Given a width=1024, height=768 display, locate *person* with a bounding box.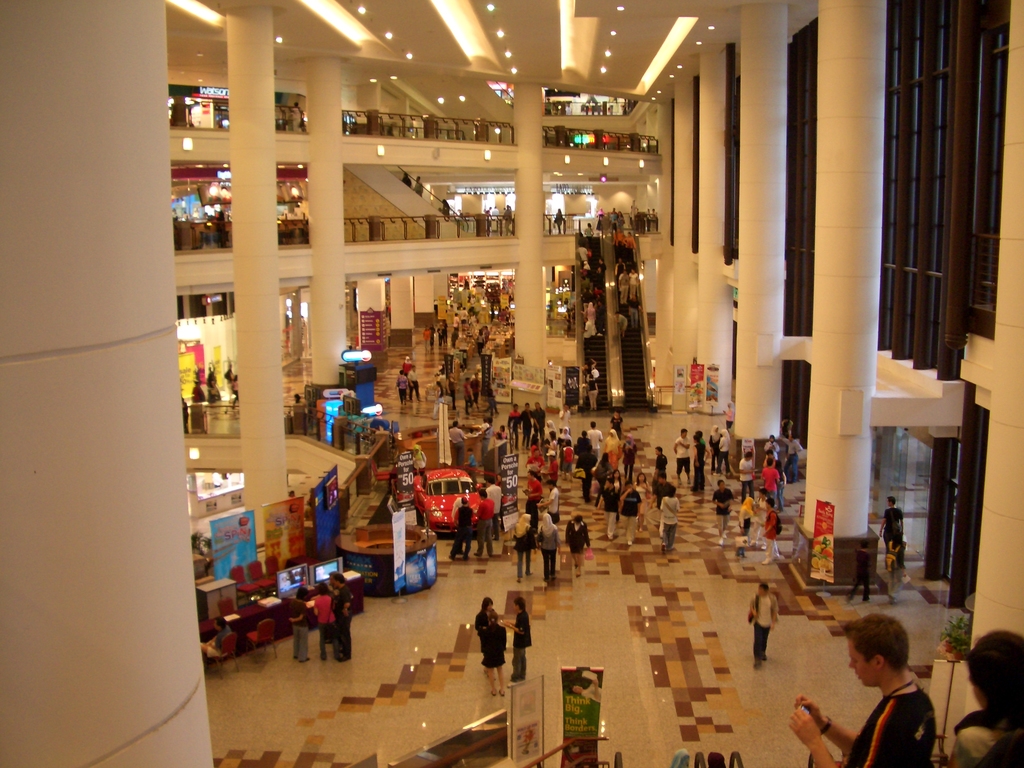
Located: bbox=(653, 470, 672, 509).
